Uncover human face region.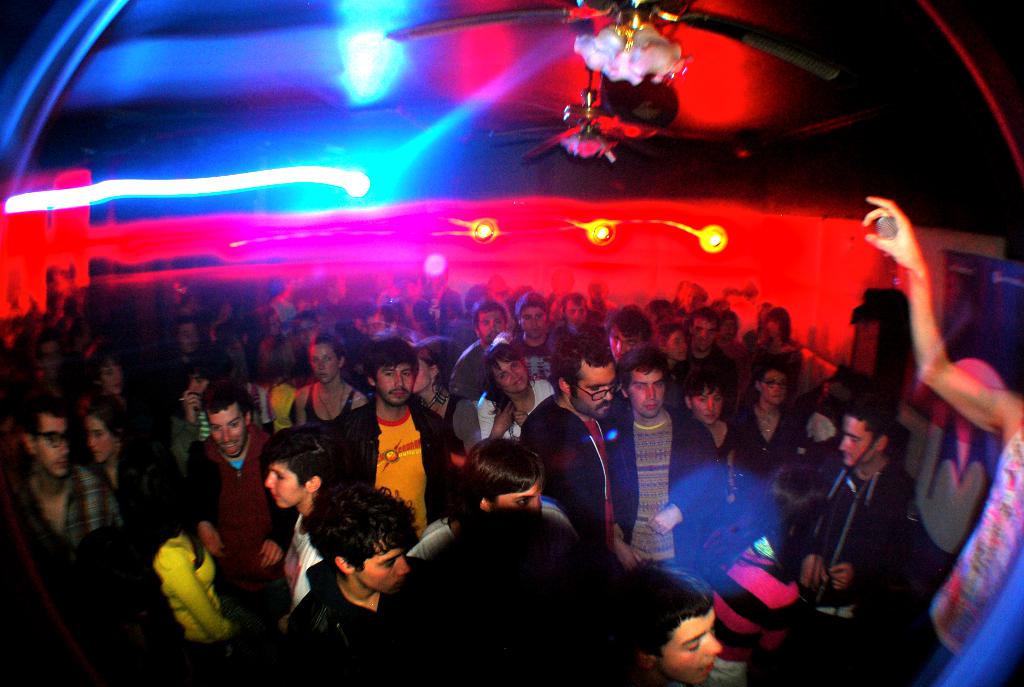
Uncovered: <region>694, 388, 721, 425</region>.
